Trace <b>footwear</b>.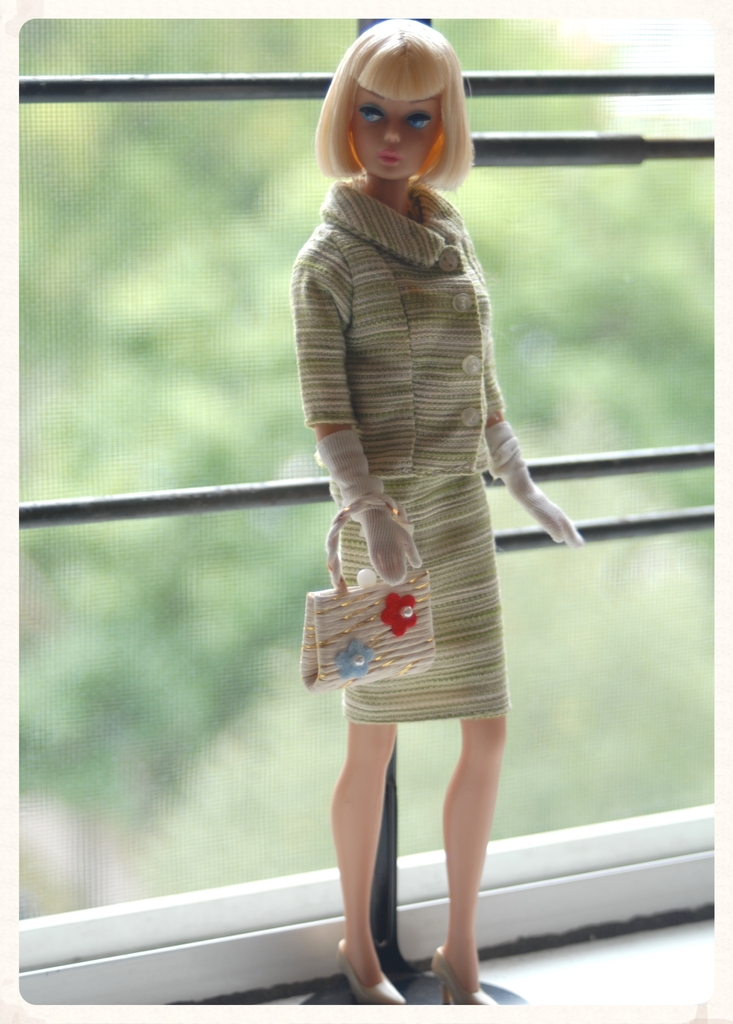
Traced to crop(336, 941, 409, 1011).
